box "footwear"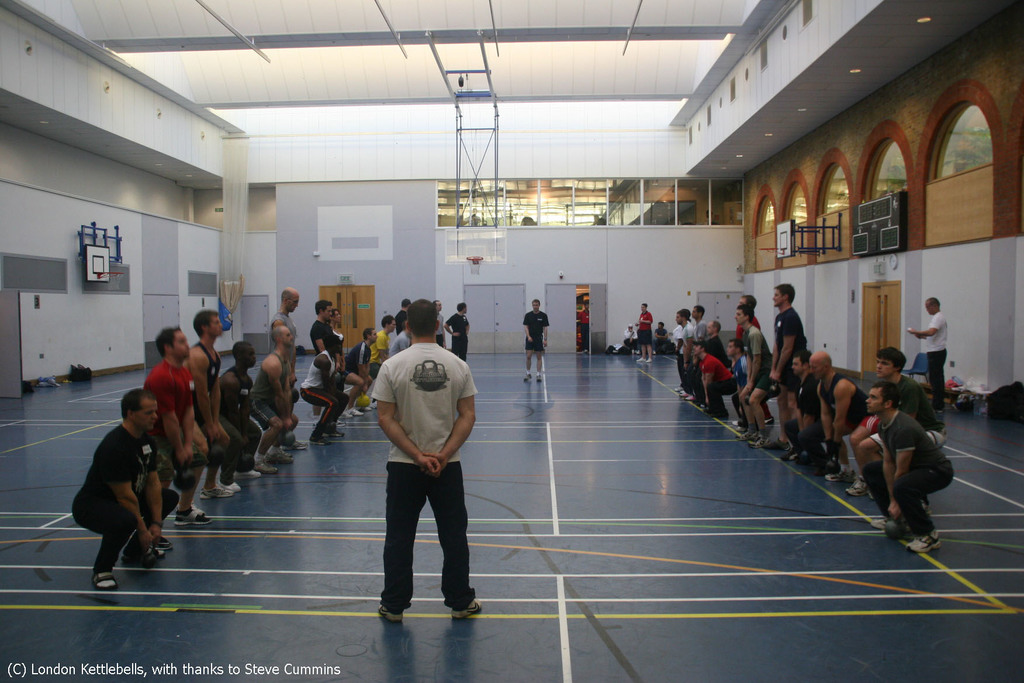
locate(735, 431, 749, 443)
